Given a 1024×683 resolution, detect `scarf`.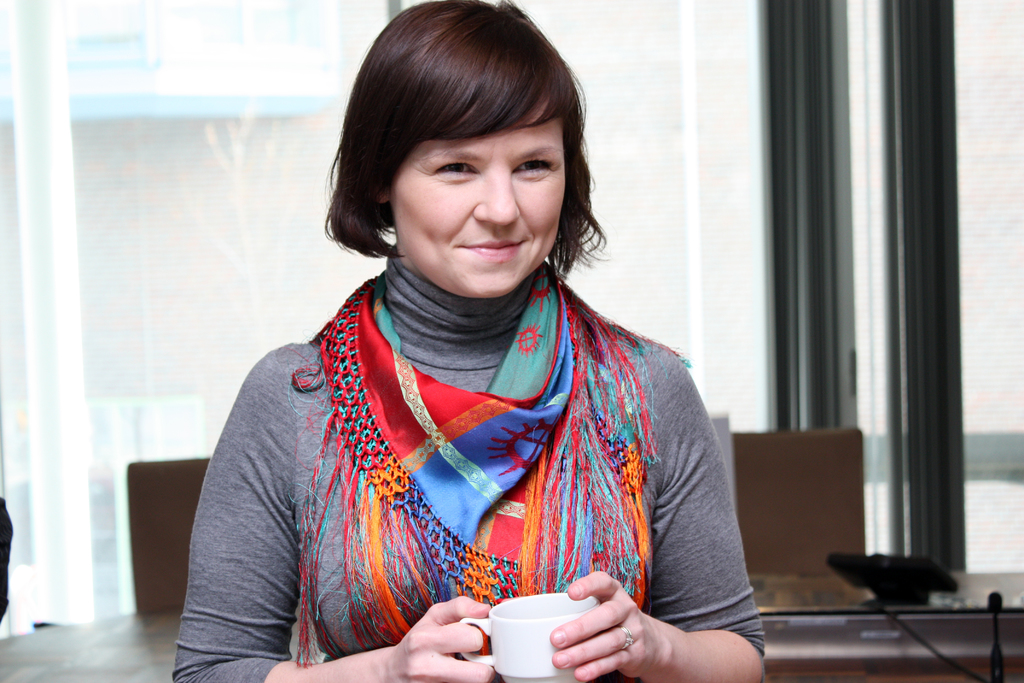
box=[287, 264, 664, 671].
